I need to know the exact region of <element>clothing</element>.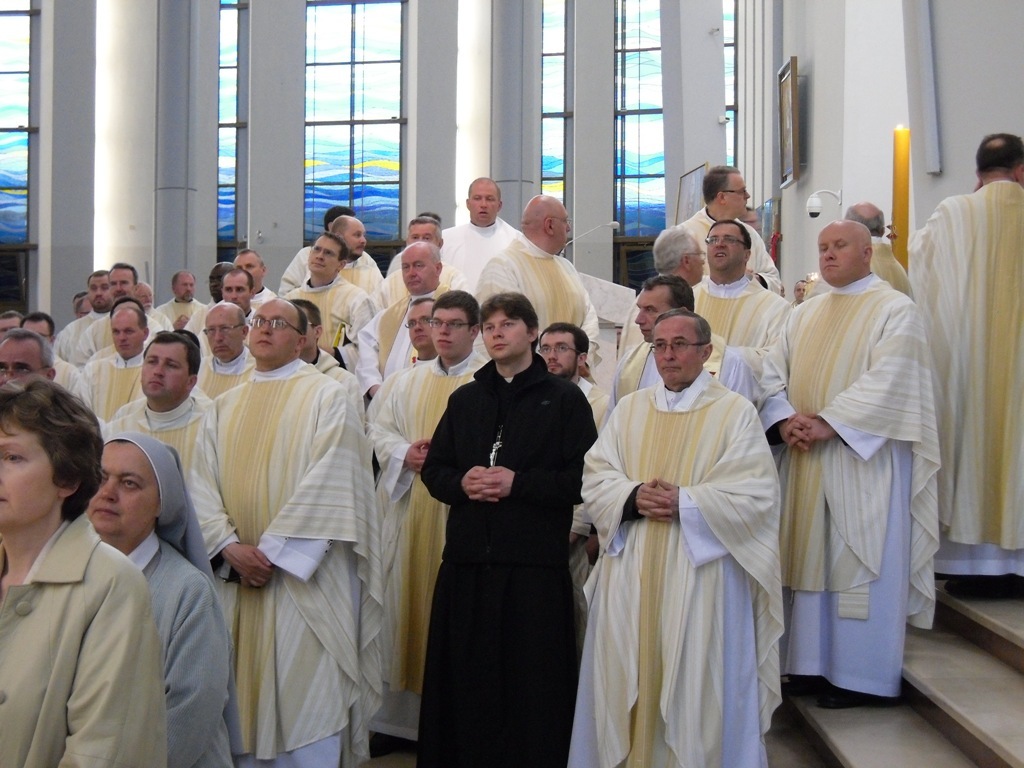
Region: (77, 341, 152, 428).
